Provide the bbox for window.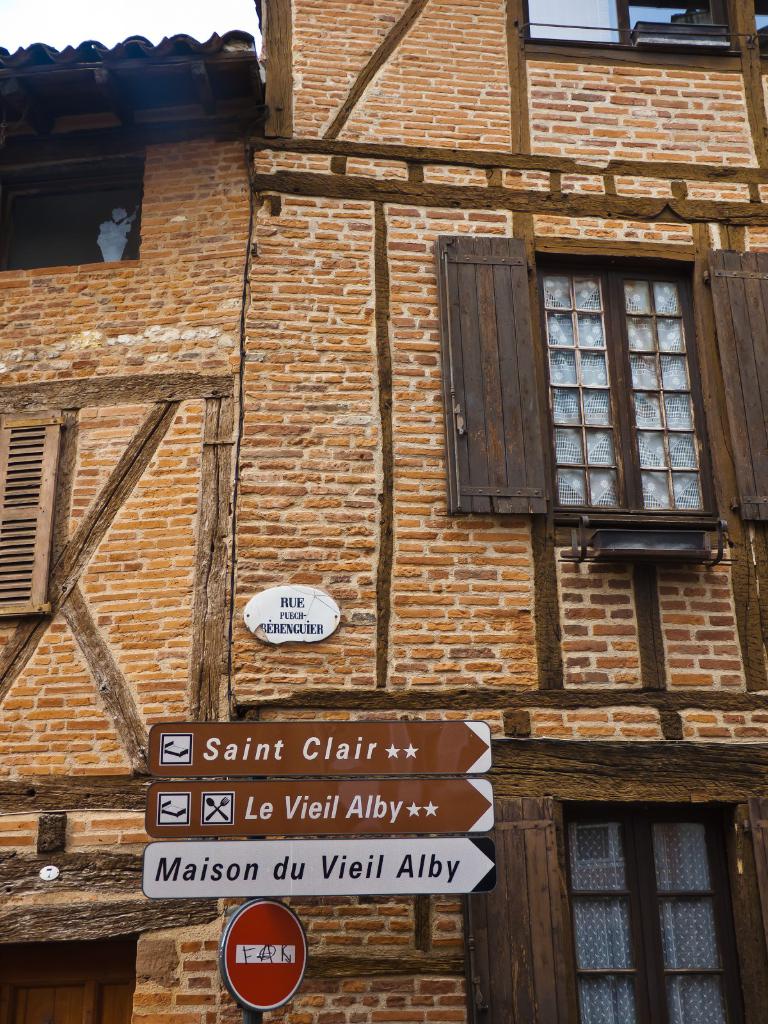
x1=432 y1=235 x2=767 y2=532.
